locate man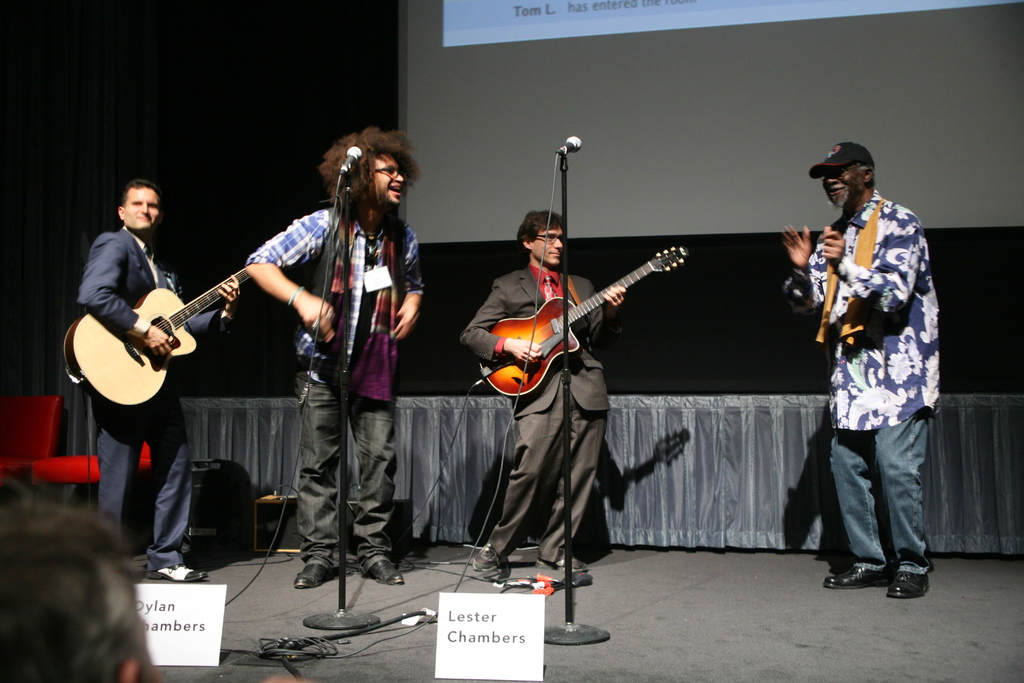
(238, 123, 425, 597)
